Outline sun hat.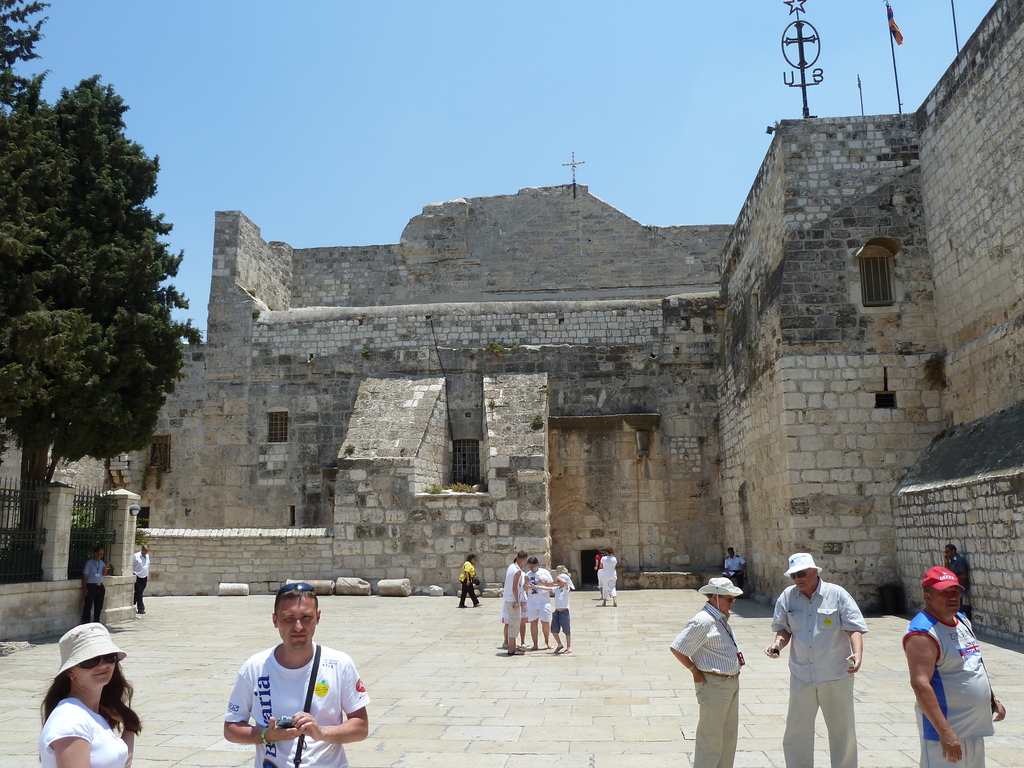
Outline: rect(784, 553, 819, 573).
